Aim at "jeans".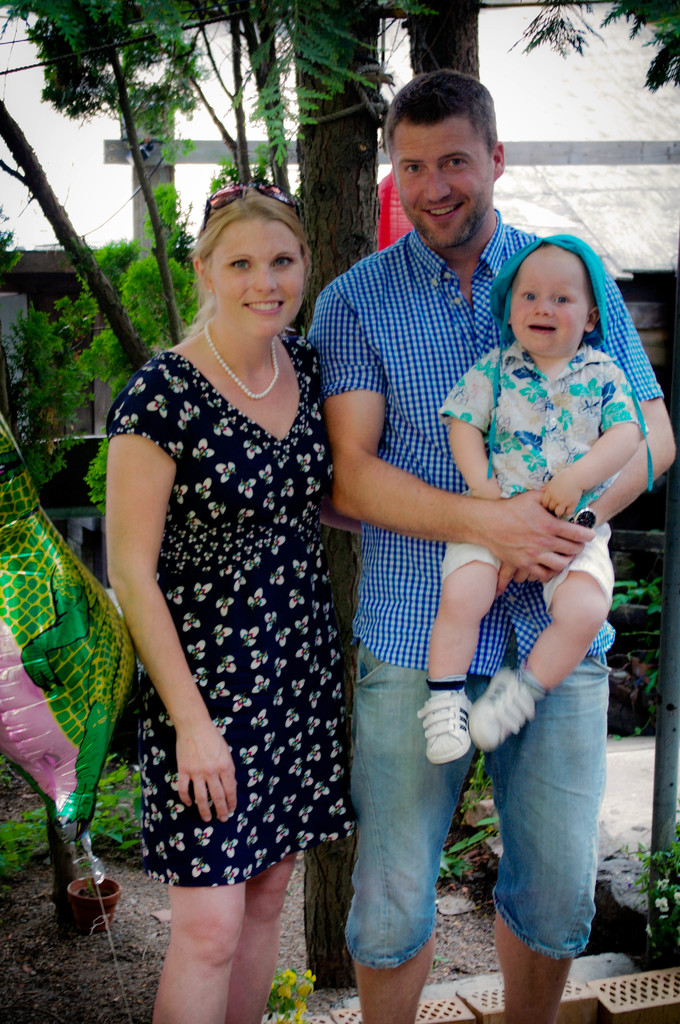
Aimed at [x1=348, y1=646, x2=590, y2=984].
